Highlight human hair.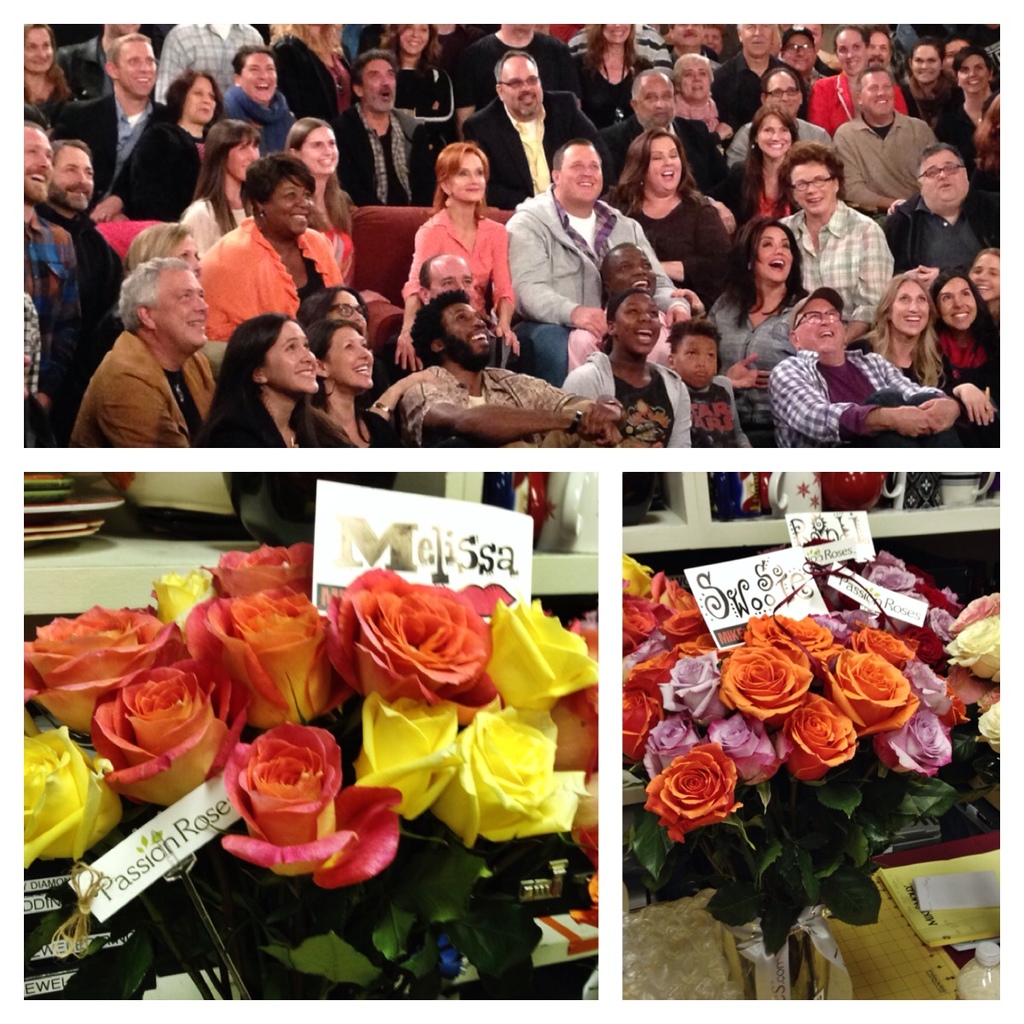
Highlighted region: <region>778, 38, 817, 55</region>.
